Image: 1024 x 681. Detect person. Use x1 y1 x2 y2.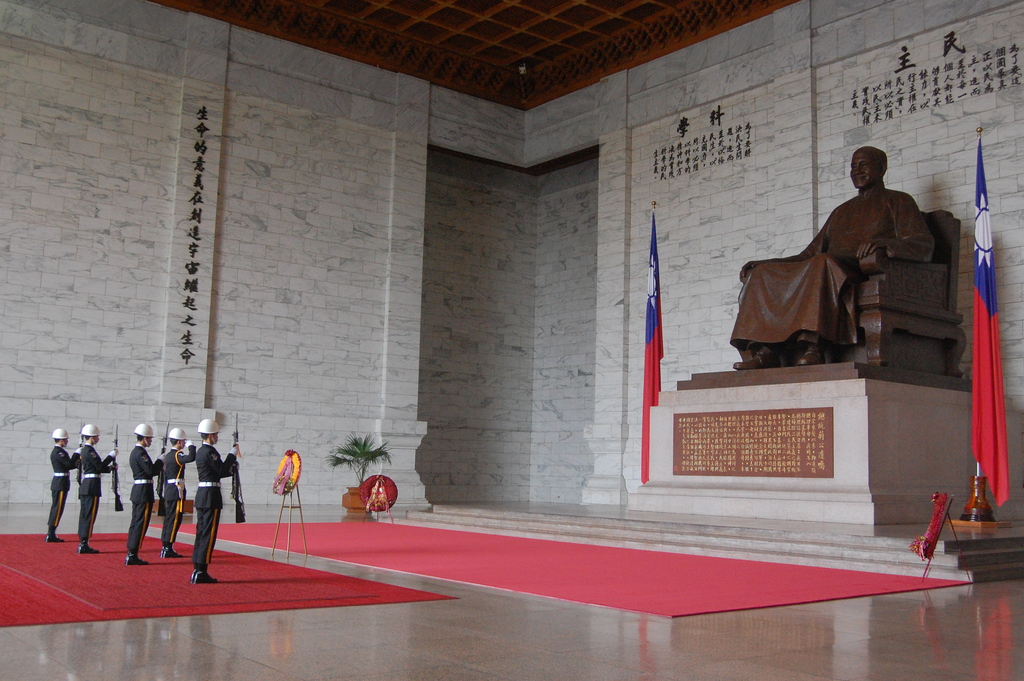
726 142 934 370.
